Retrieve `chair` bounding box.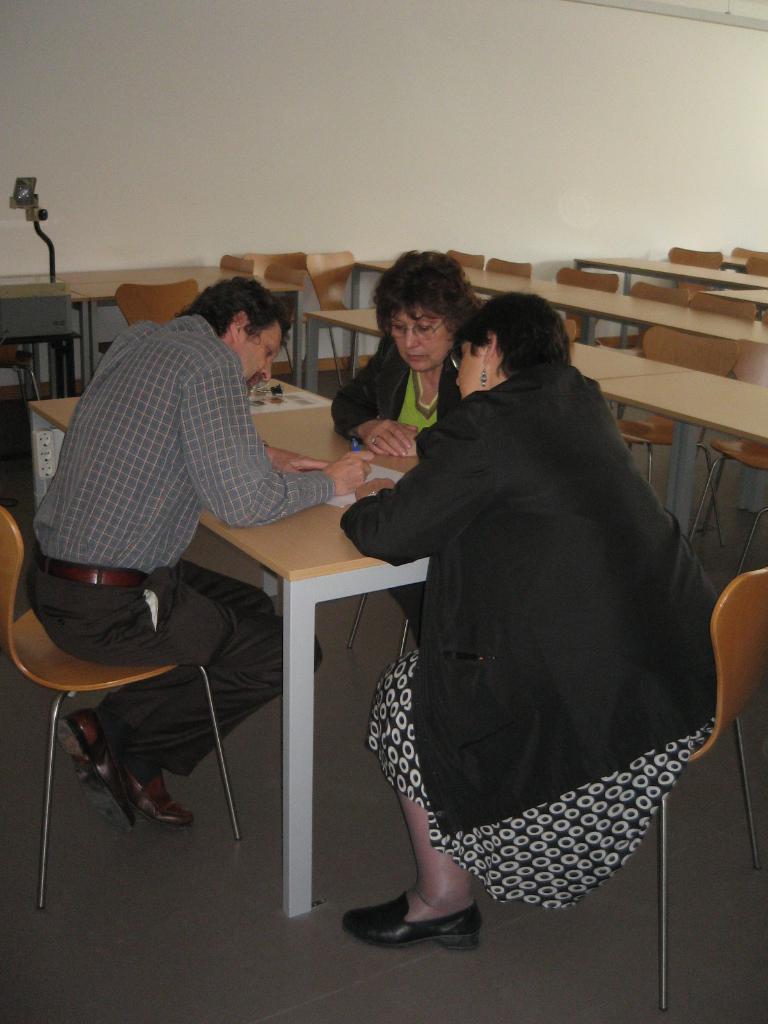
Bounding box: {"x1": 29, "y1": 493, "x2": 278, "y2": 881}.
